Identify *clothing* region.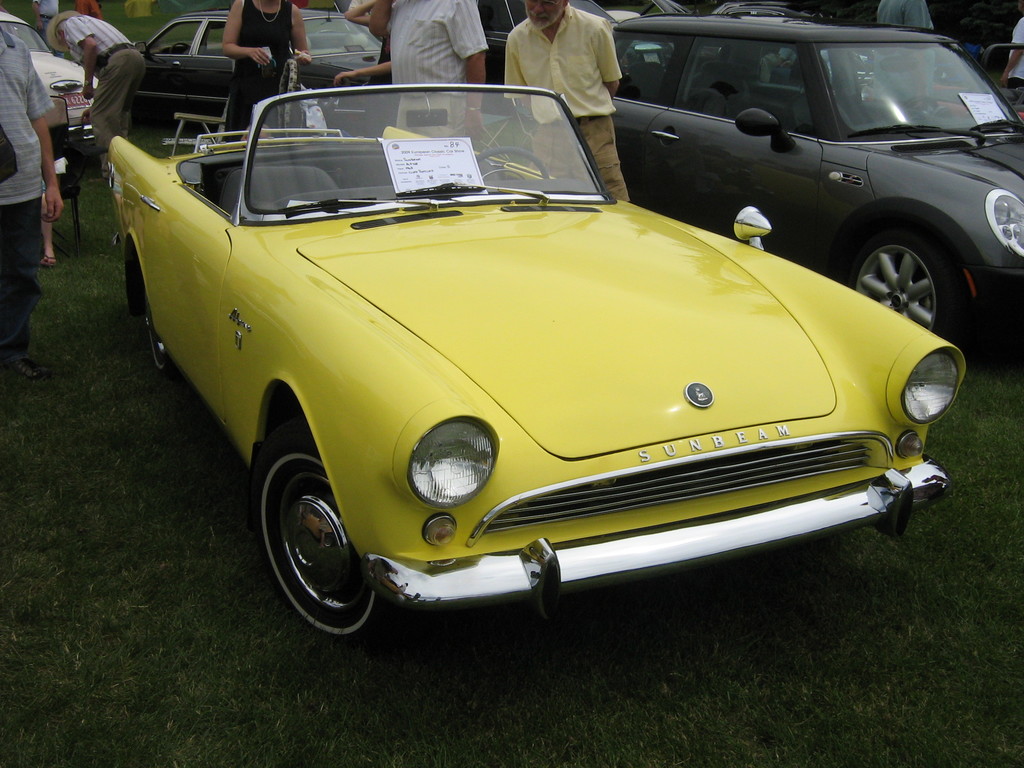
Region: <bbox>225, 0, 297, 140</bbox>.
